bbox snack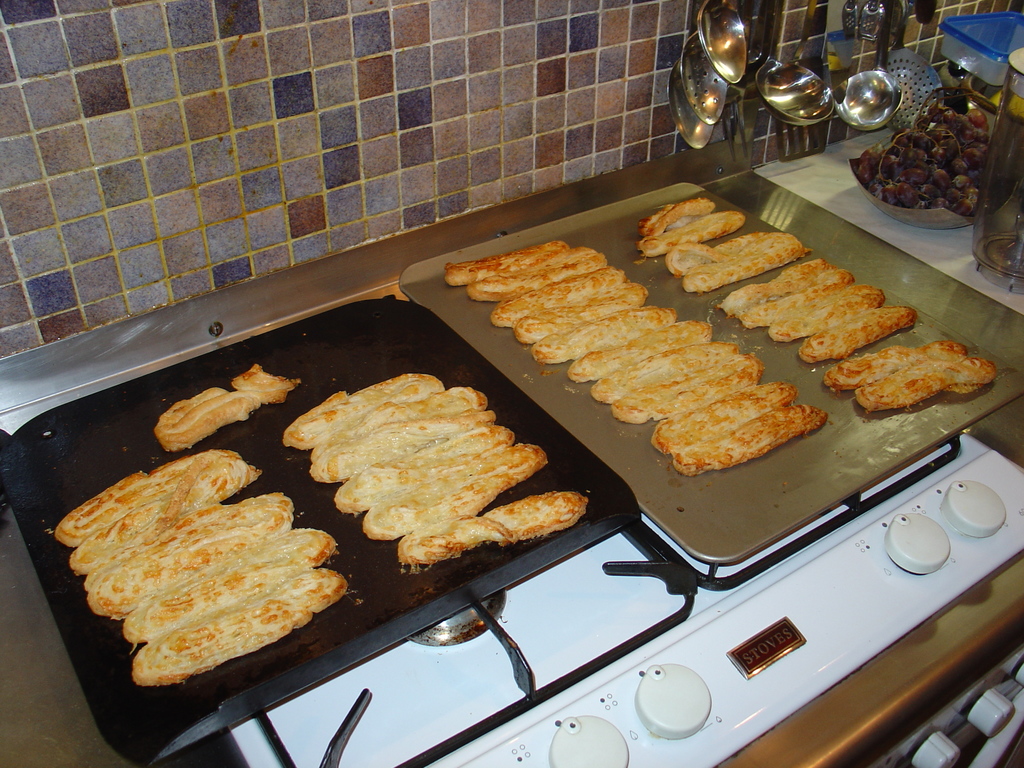
<bbox>486, 259, 630, 329</bbox>
